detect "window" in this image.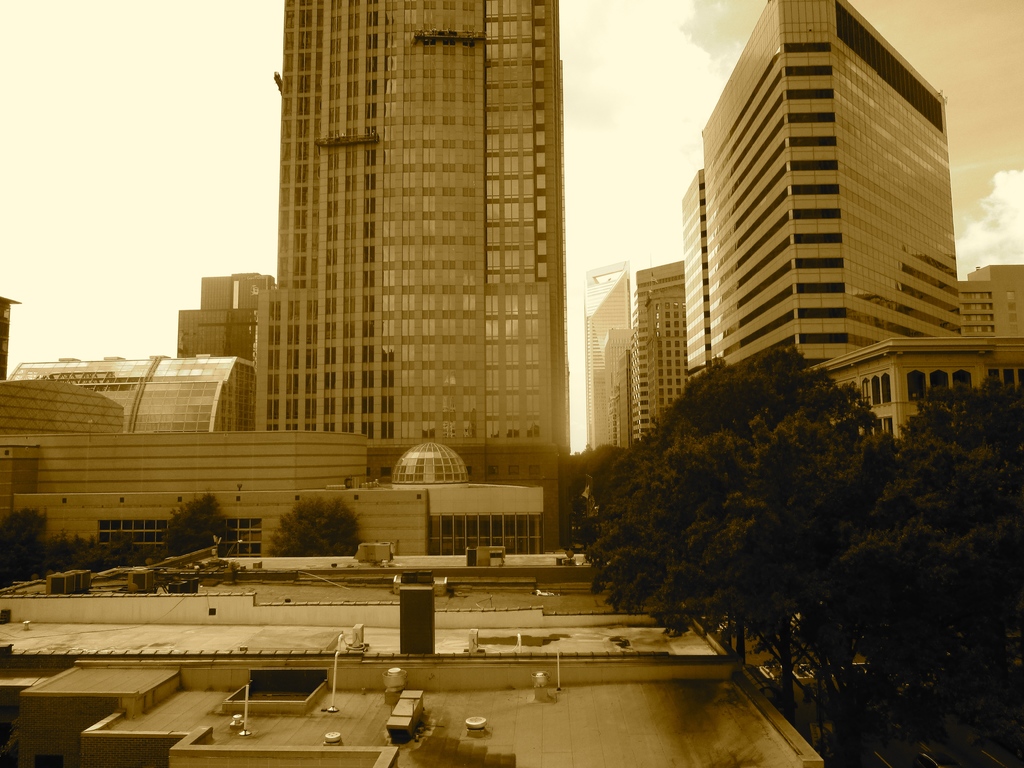
Detection: <region>1019, 365, 1023, 385</region>.
